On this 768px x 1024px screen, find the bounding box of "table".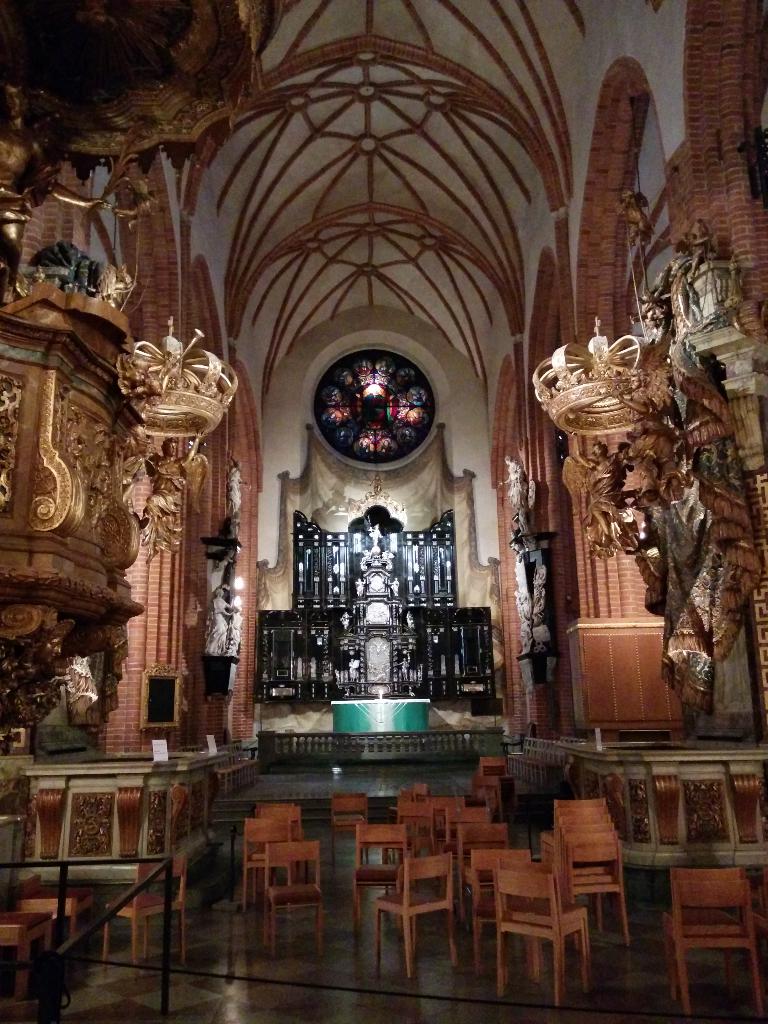
Bounding box: (x1=16, y1=758, x2=183, y2=860).
